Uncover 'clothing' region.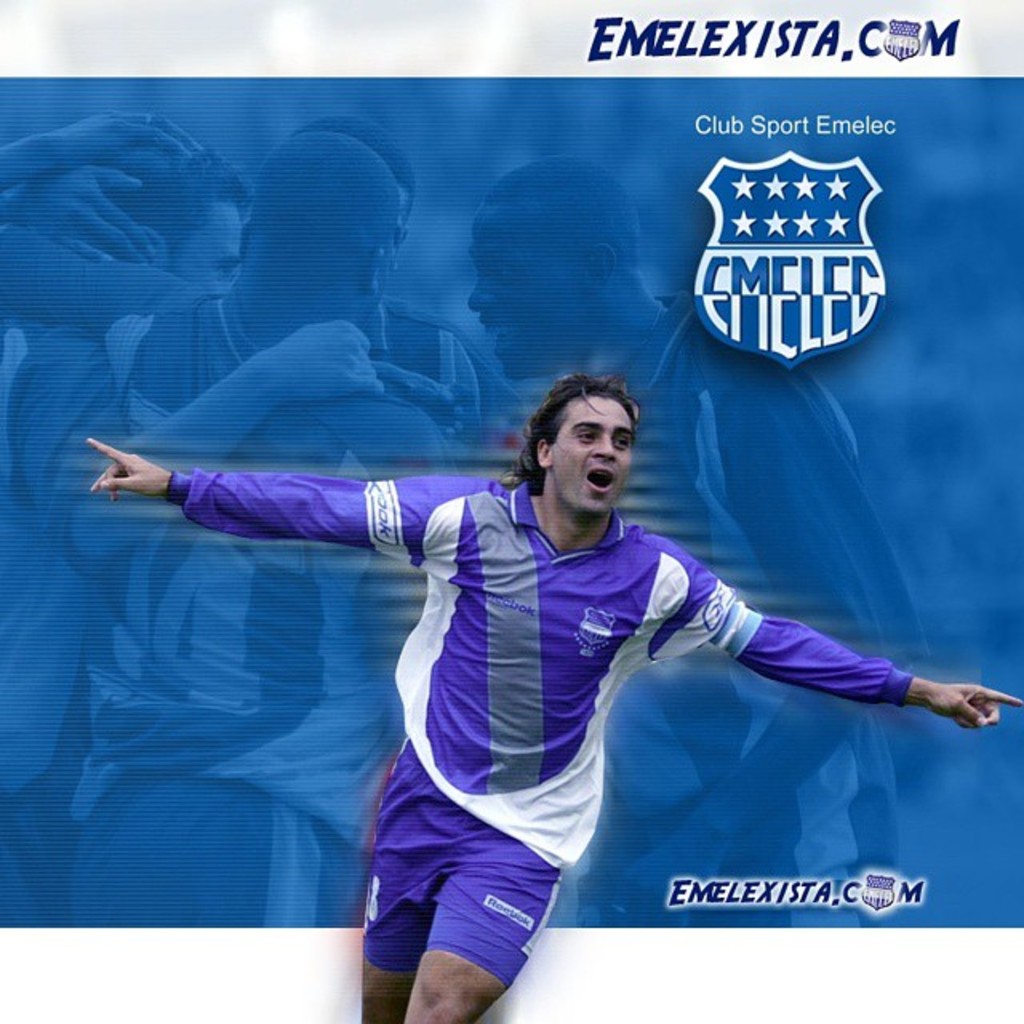
Uncovered: left=106, top=290, right=518, bottom=432.
